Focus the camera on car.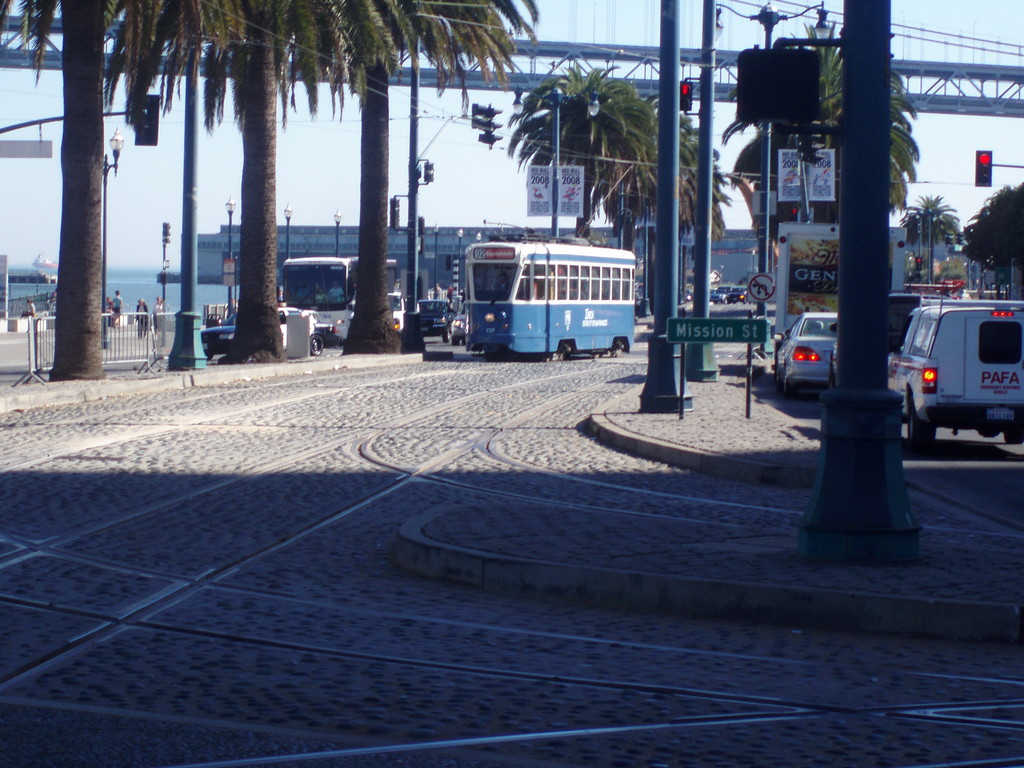
Focus region: x1=416, y1=298, x2=454, y2=341.
